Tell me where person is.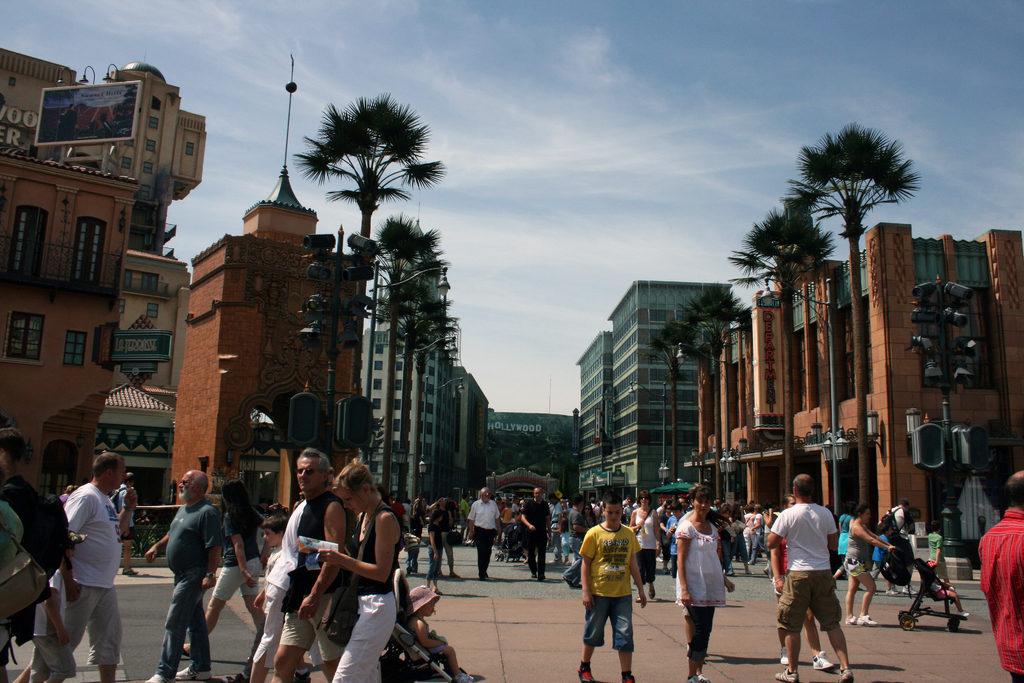
person is at box=[843, 504, 898, 623].
